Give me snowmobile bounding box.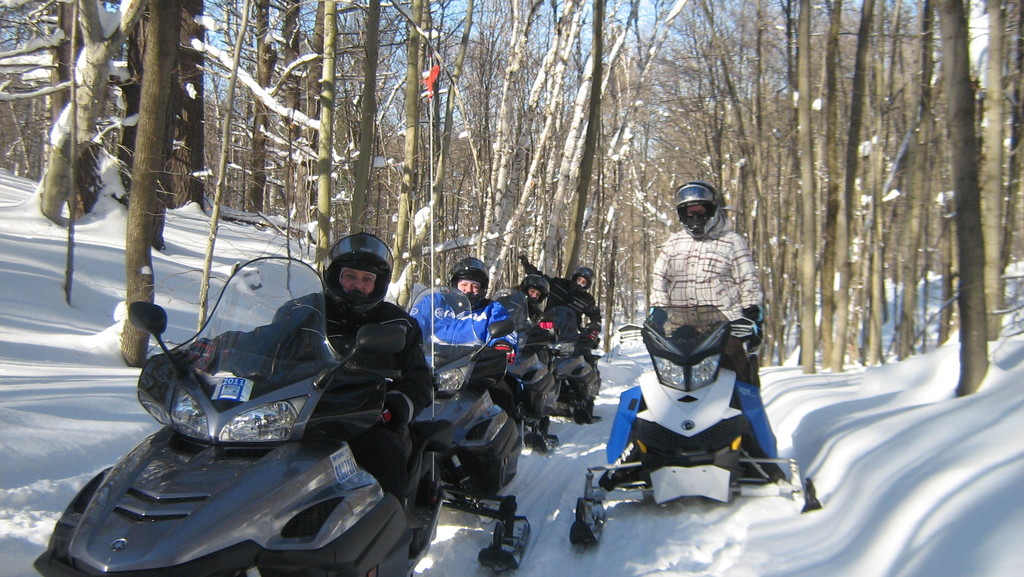
407,284,534,576.
